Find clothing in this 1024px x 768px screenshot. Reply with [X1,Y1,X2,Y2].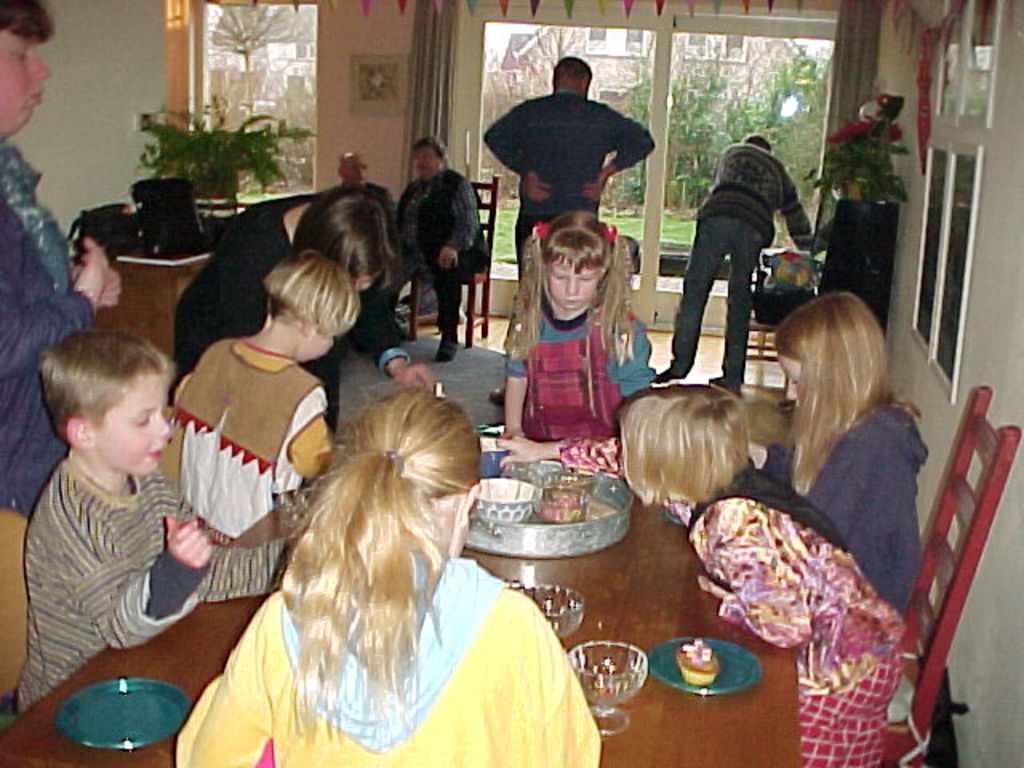
[501,309,656,440].
